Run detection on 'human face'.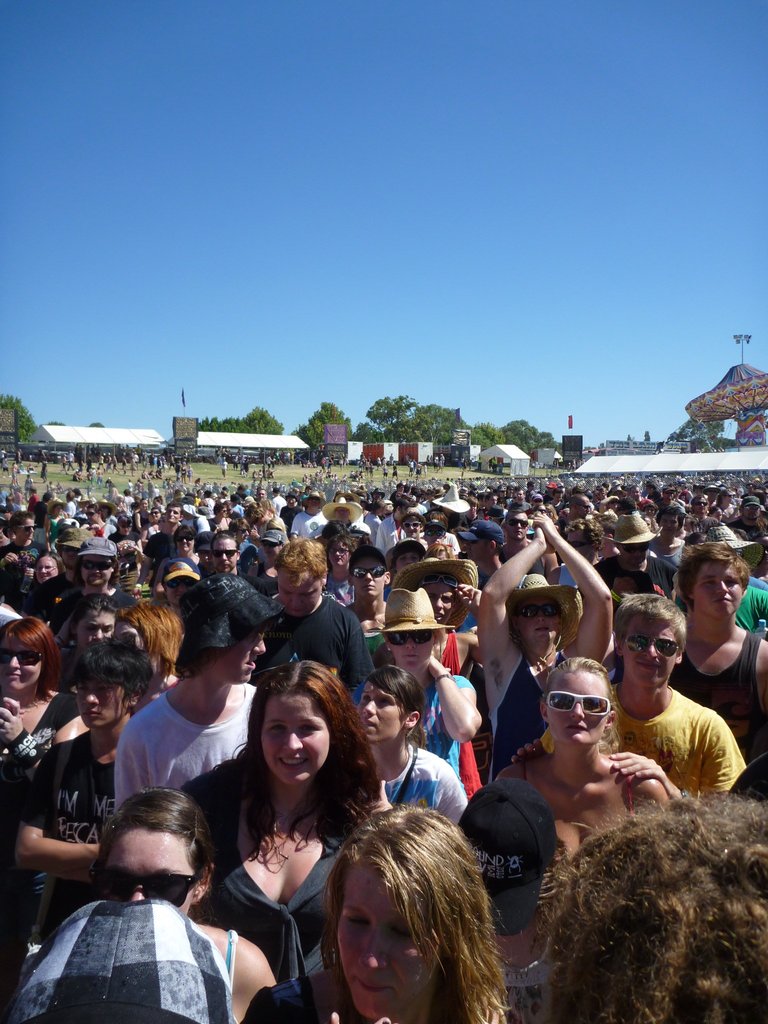
Result: (left=175, top=533, right=195, bottom=554).
